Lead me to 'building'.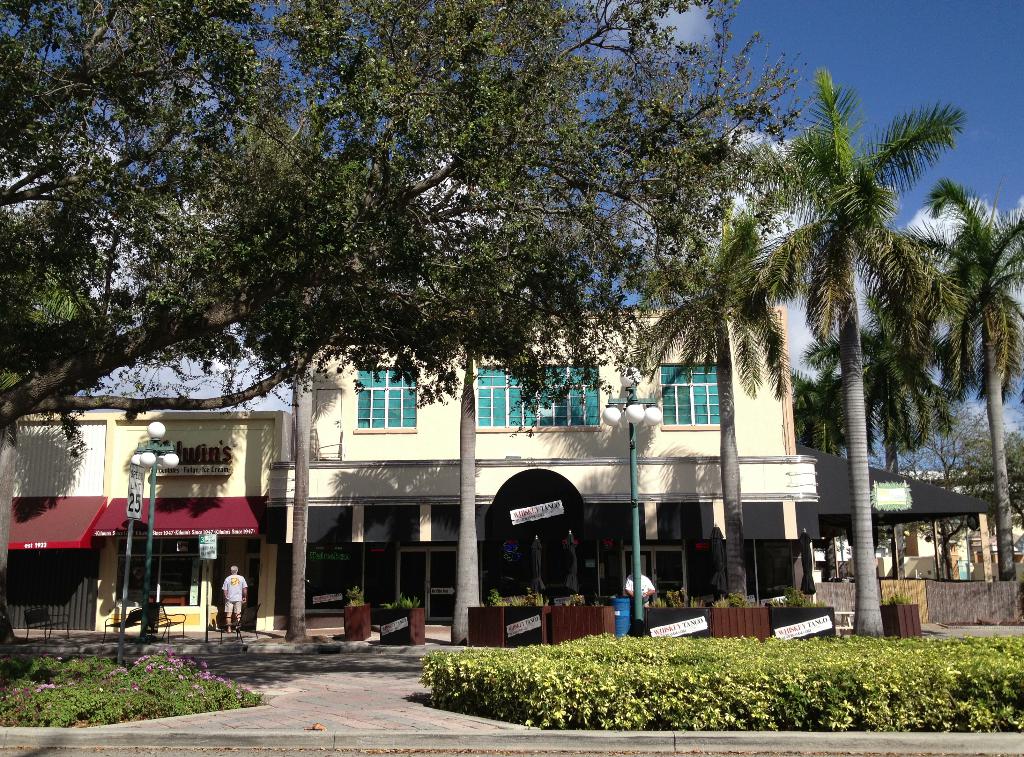
Lead to [8,307,819,632].
